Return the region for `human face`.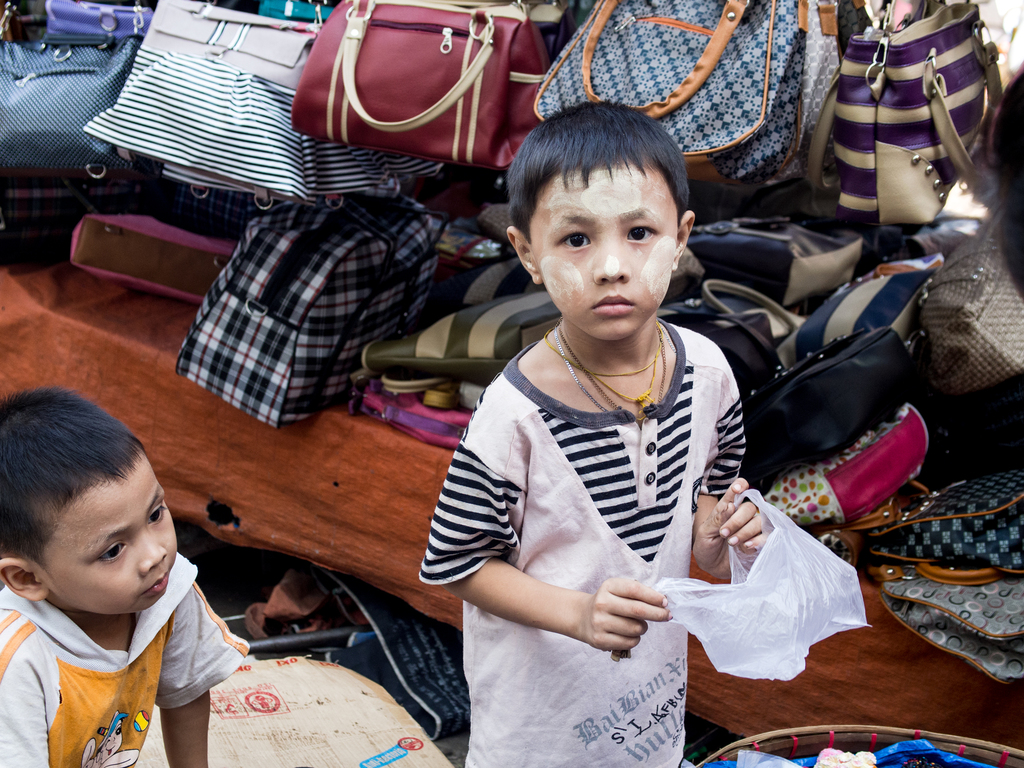
crop(41, 456, 180, 614).
